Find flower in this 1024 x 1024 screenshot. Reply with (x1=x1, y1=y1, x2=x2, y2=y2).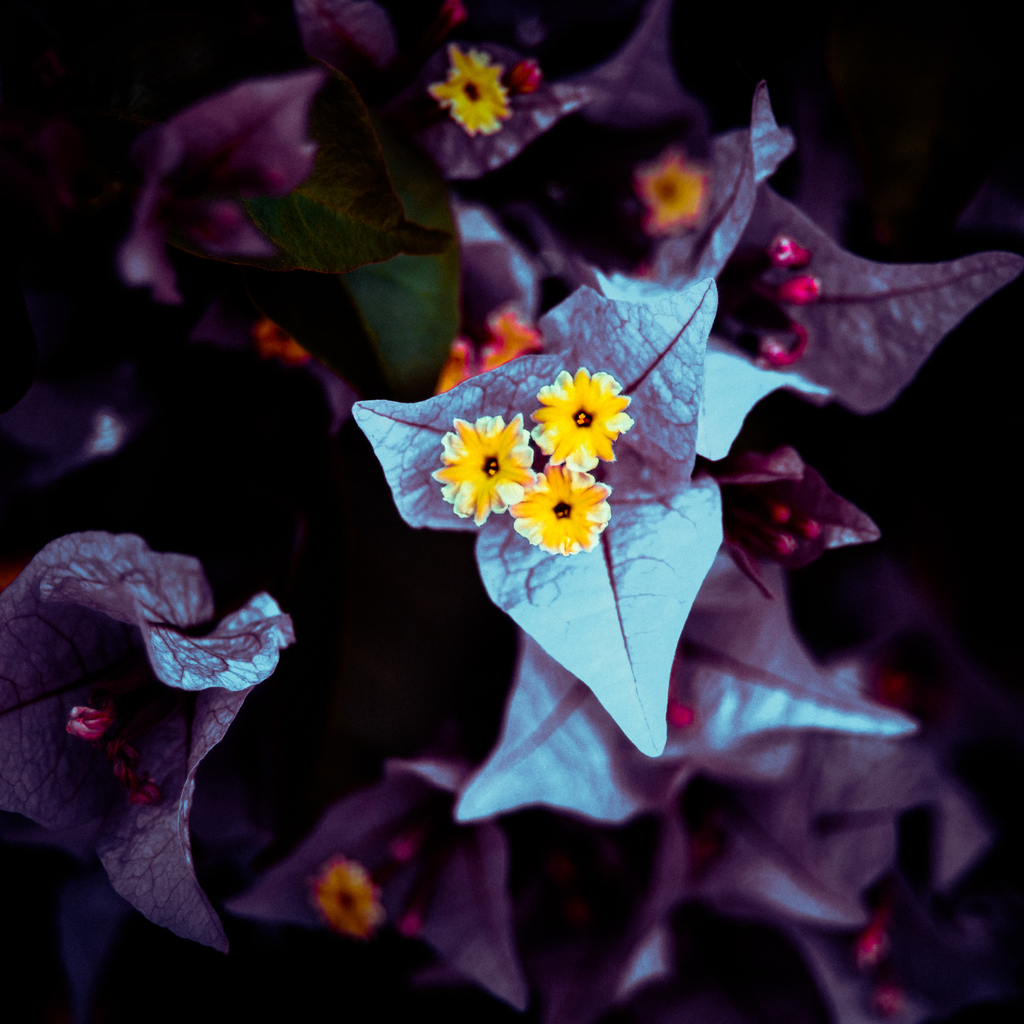
(x1=452, y1=452, x2=930, y2=830).
